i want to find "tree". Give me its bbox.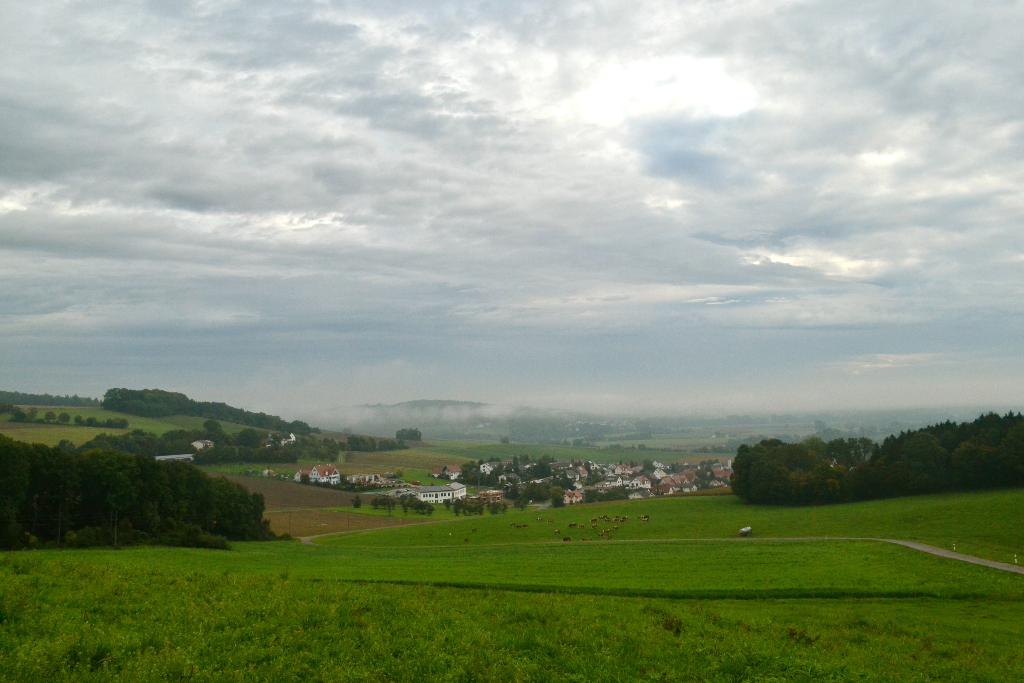
BBox(456, 504, 459, 516).
